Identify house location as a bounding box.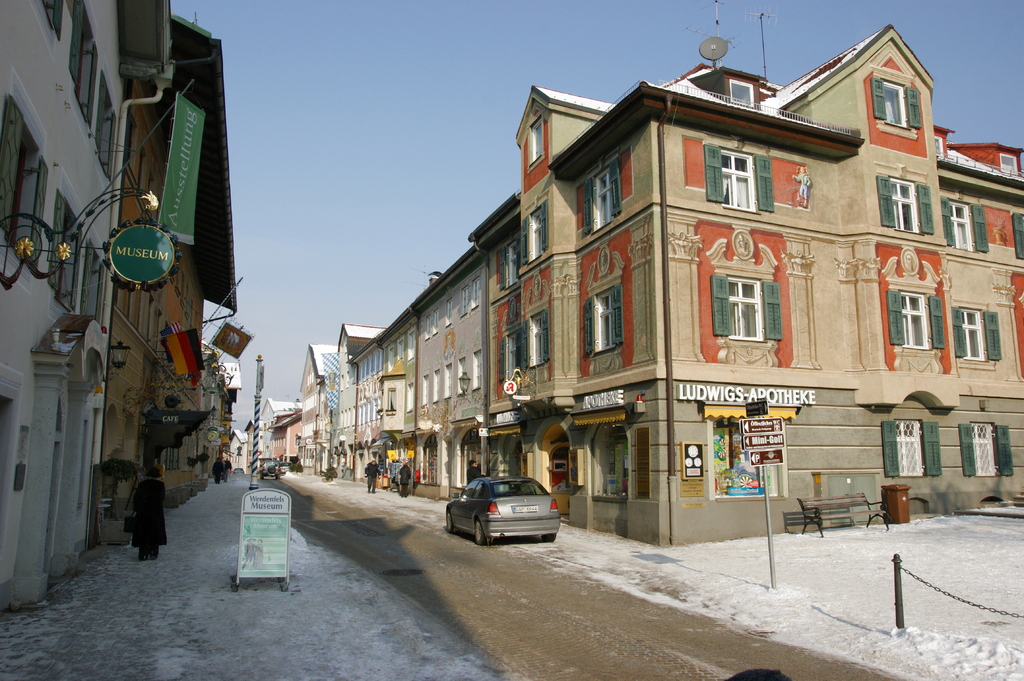
<region>475, 24, 1023, 545</region>.
